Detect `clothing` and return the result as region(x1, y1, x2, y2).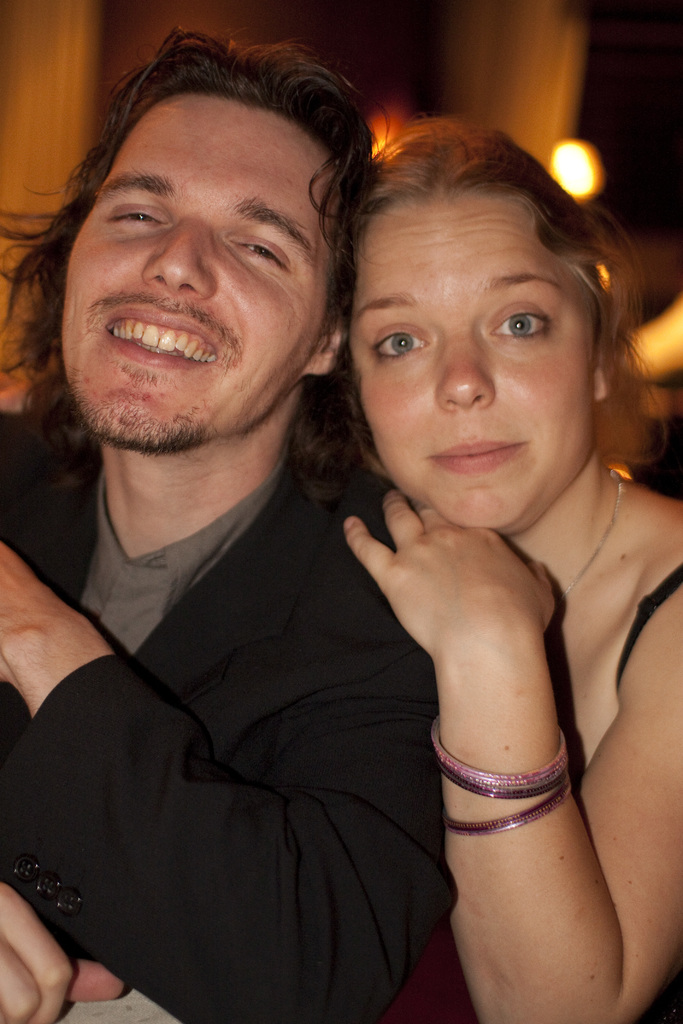
region(11, 393, 438, 1013).
